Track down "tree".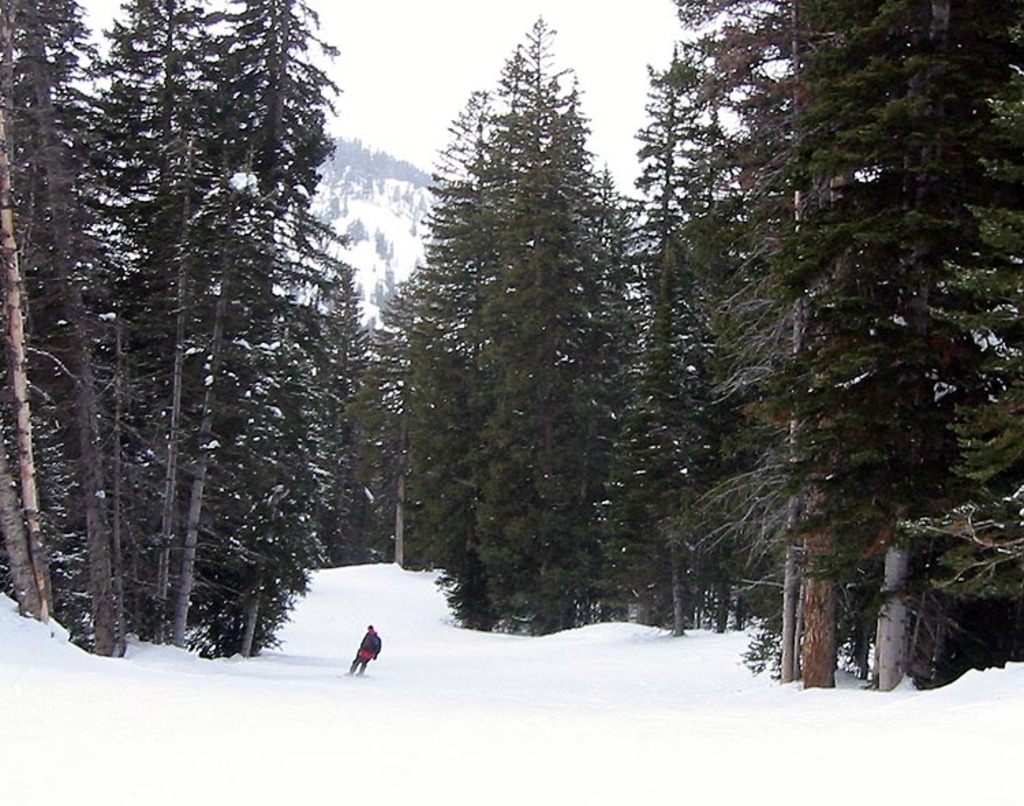
Tracked to 475 15 639 631.
